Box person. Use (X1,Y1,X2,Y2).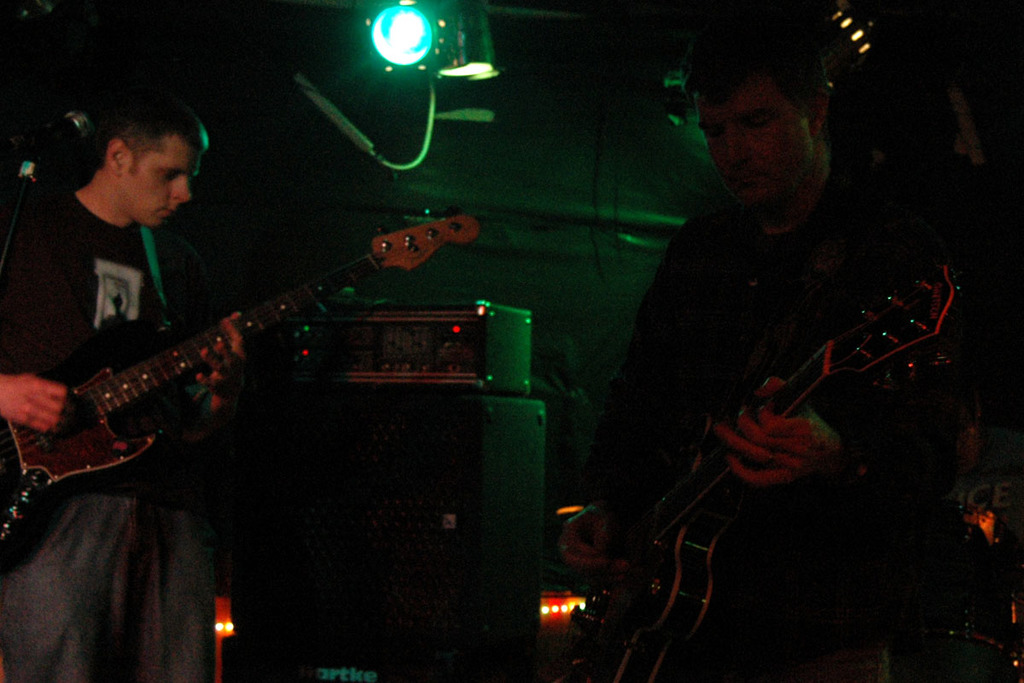
(0,86,254,678).
